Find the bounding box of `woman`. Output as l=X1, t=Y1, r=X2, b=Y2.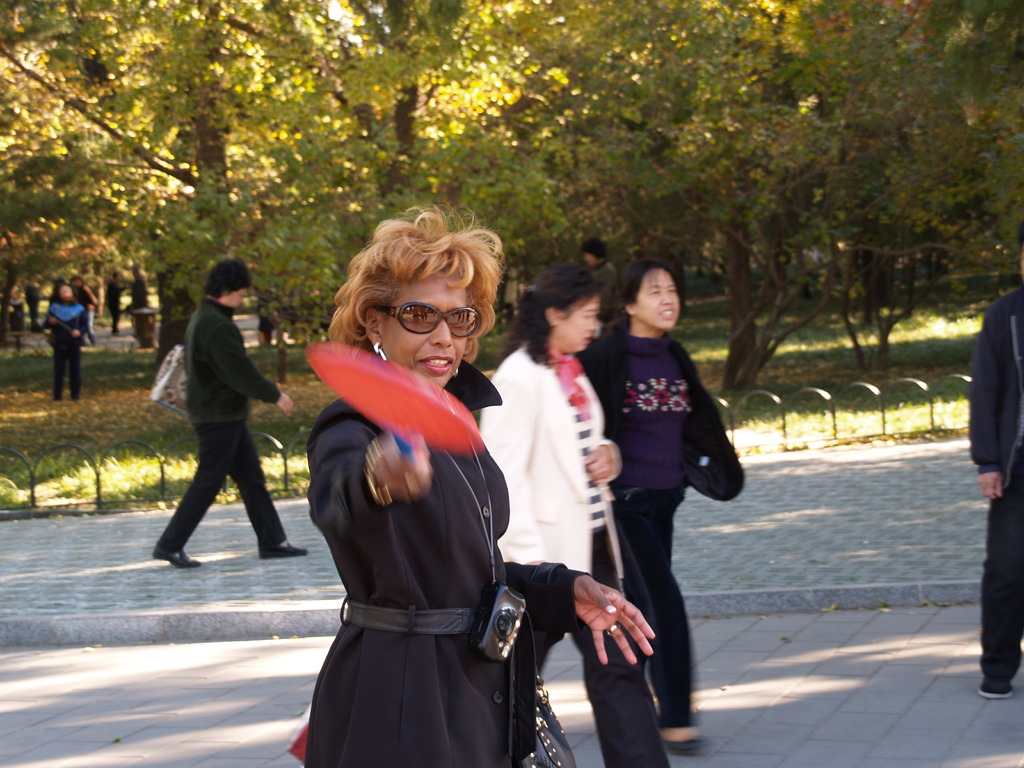
l=292, t=193, r=665, b=767.
